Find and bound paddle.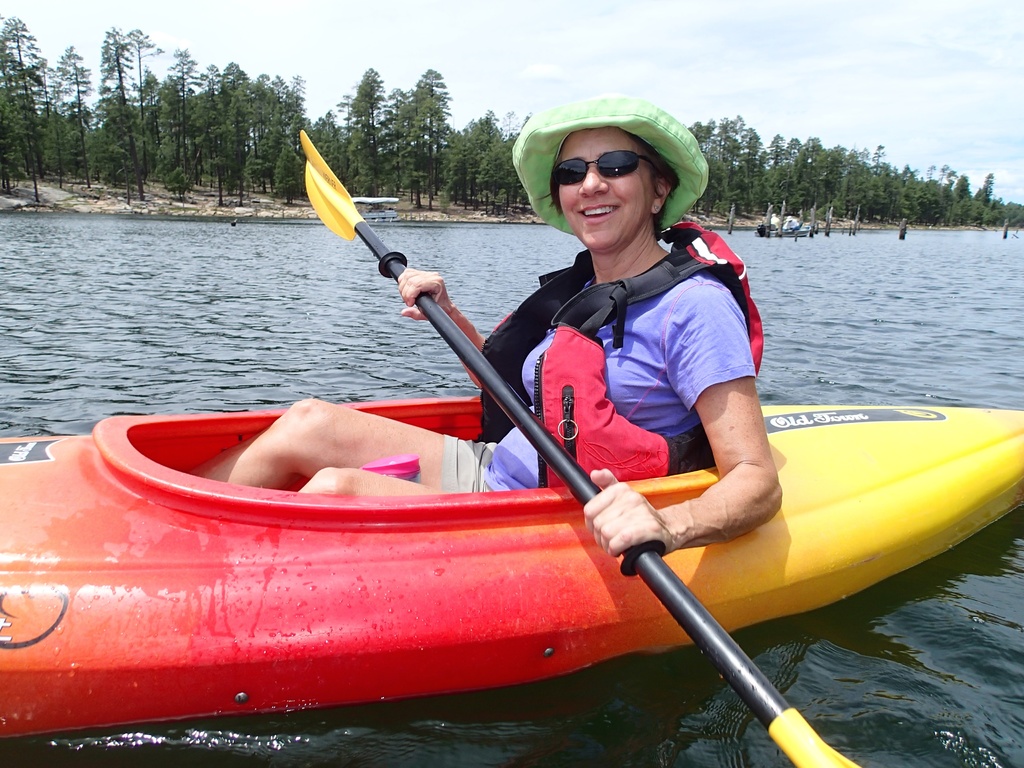
Bound: (x1=305, y1=125, x2=866, y2=767).
